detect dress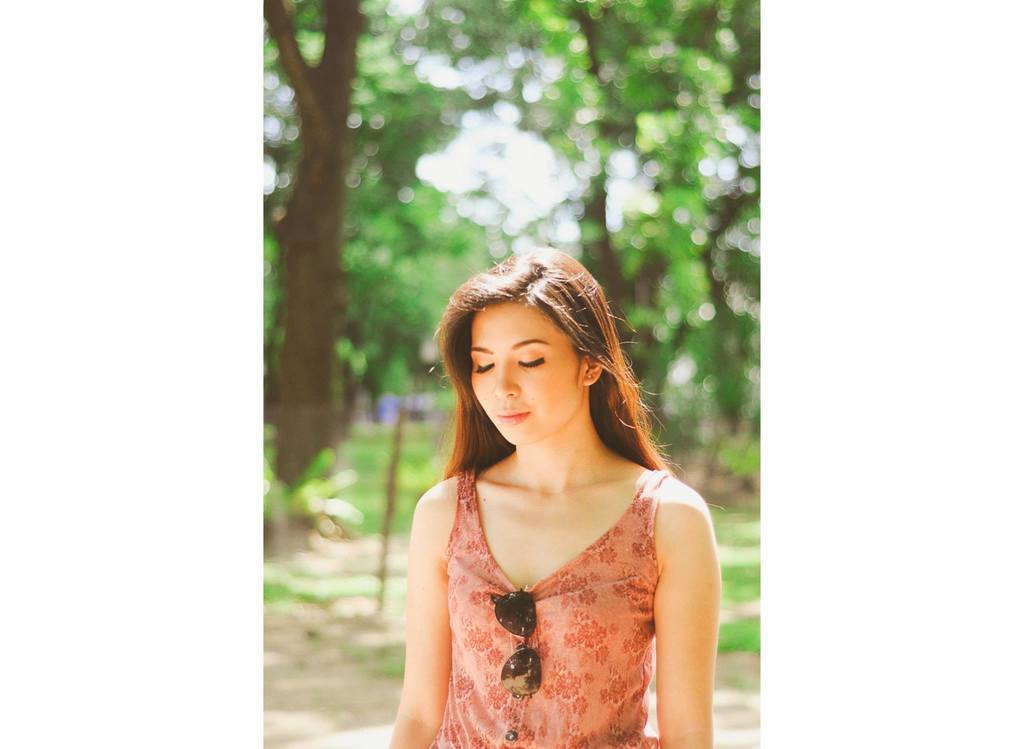
pyautogui.locateOnScreen(431, 464, 675, 748)
